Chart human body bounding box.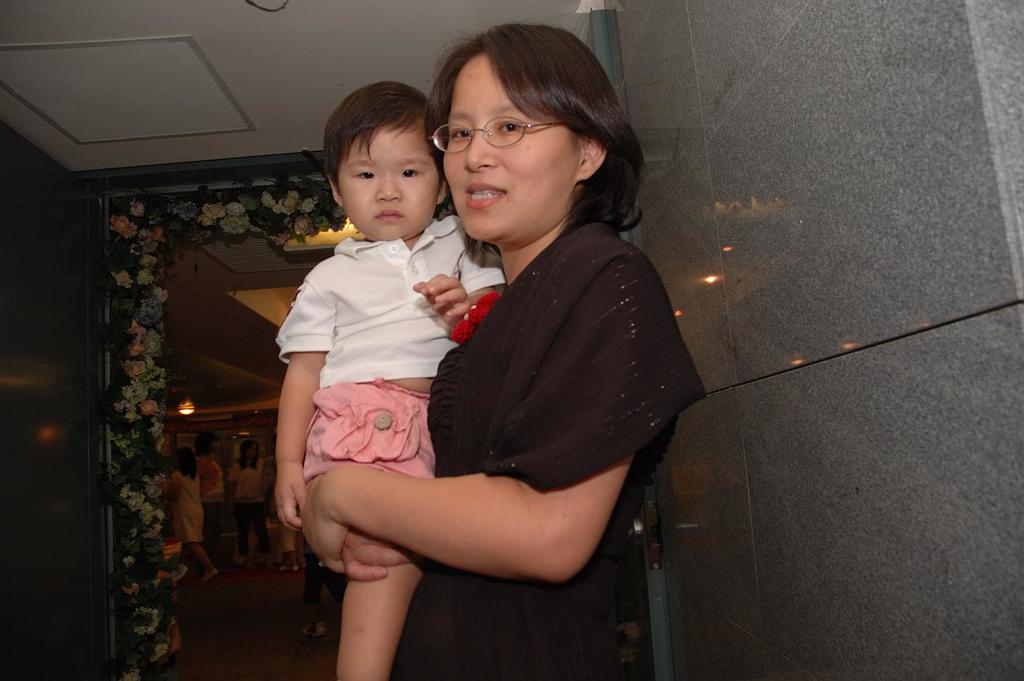
Charted: detection(163, 472, 217, 583).
